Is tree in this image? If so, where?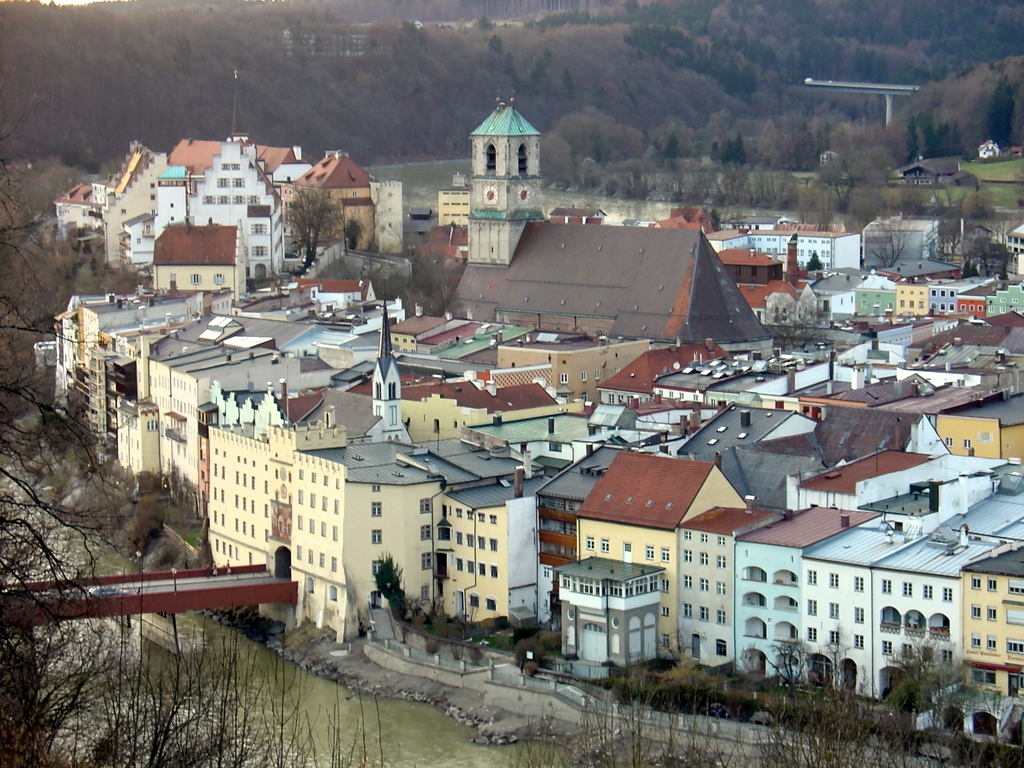
Yes, at 988 76 1021 147.
